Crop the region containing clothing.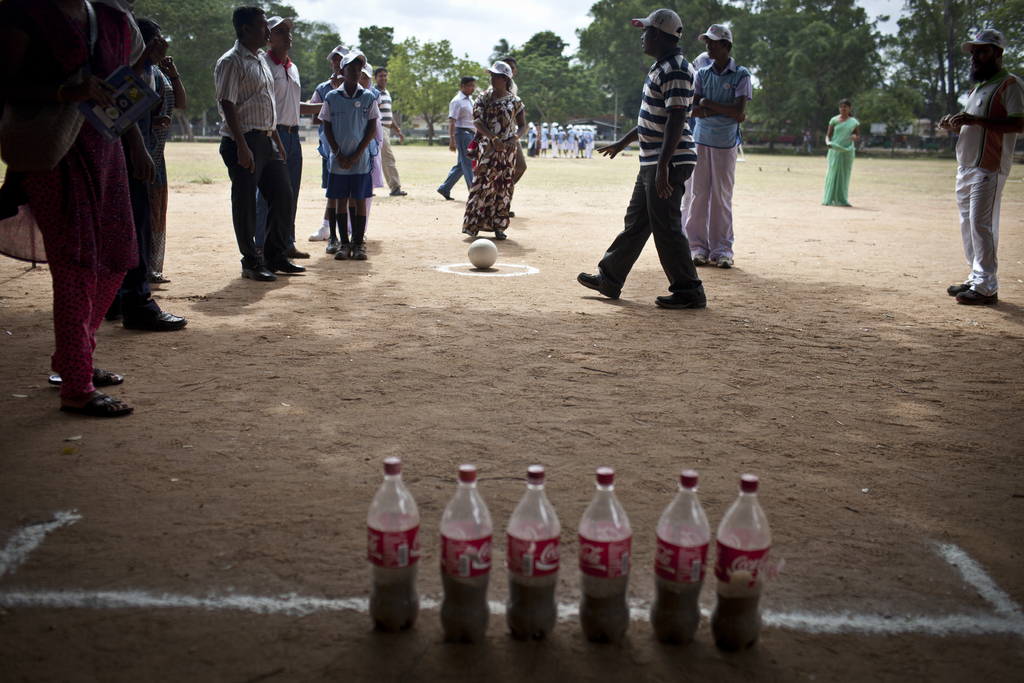
Crop region: region(461, 92, 524, 235).
